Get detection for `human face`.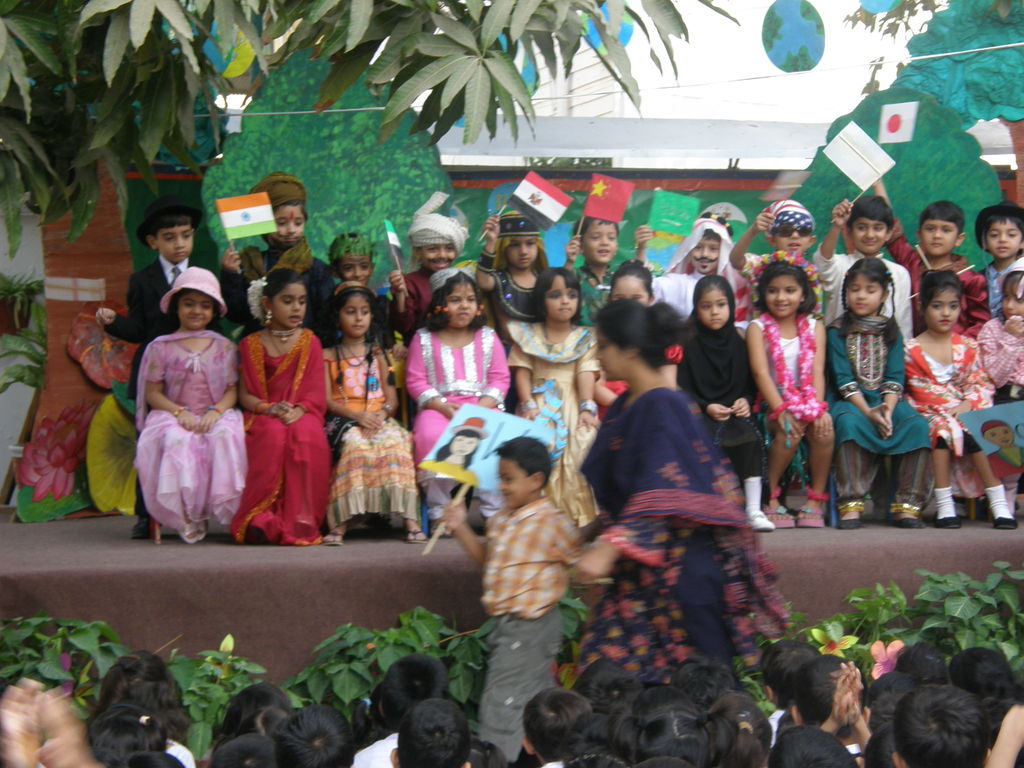
Detection: bbox(616, 276, 647, 306).
